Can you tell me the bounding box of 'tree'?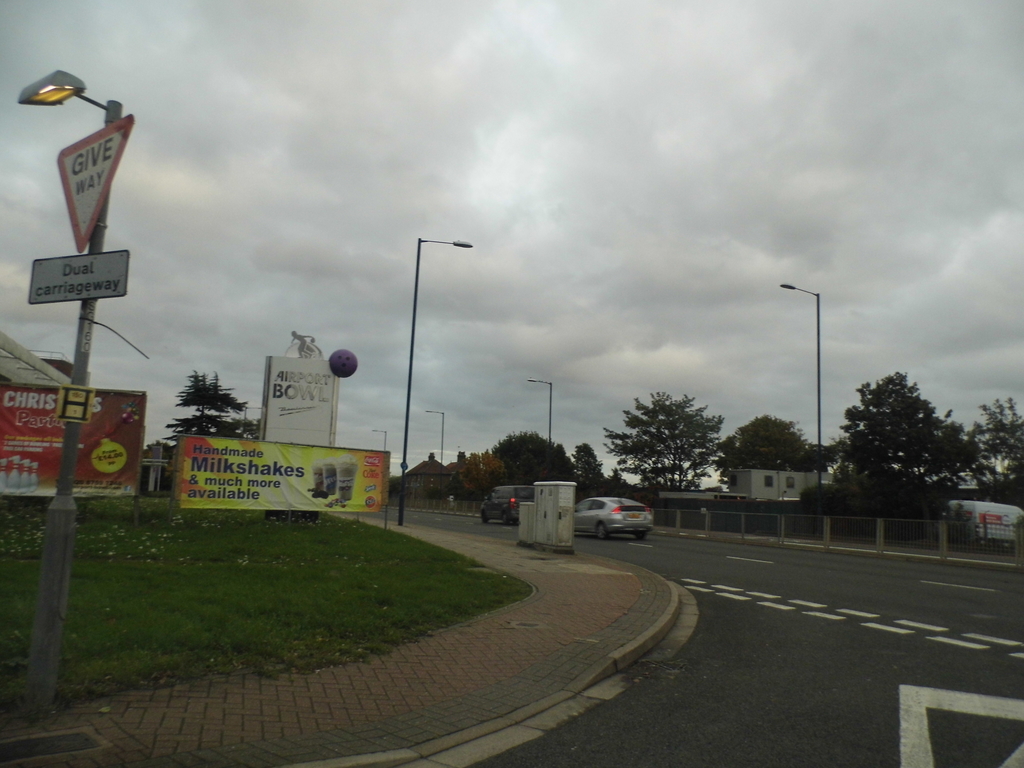
{"x1": 954, "y1": 396, "x2": 1023, "y2": 512}.
